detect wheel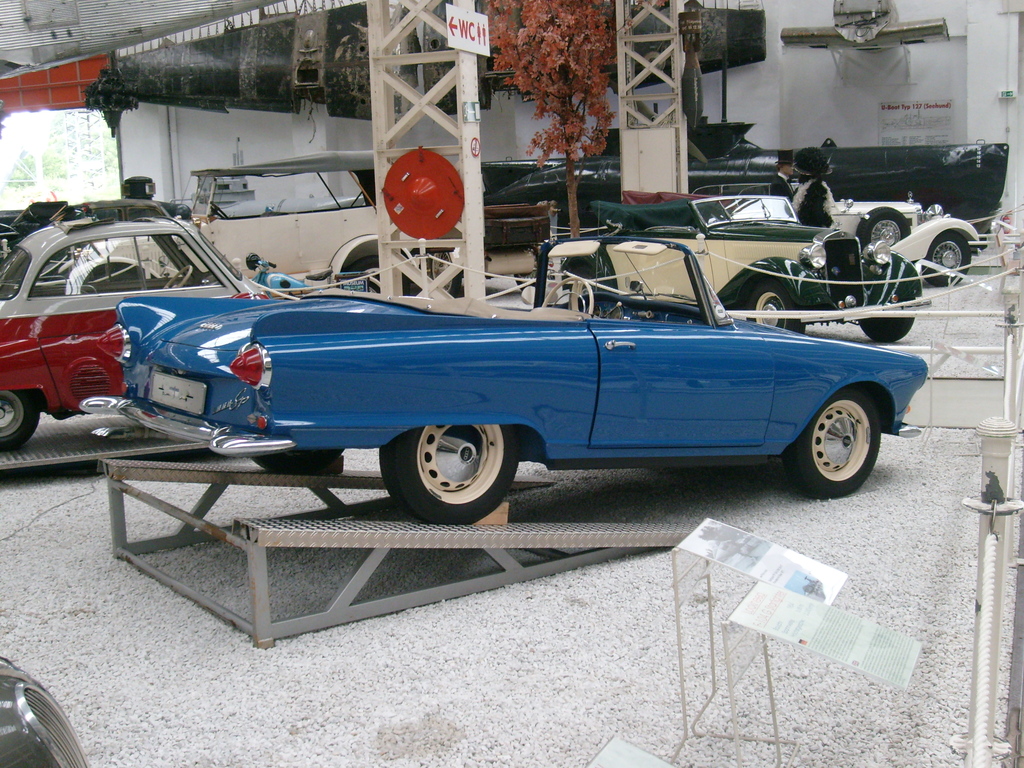
BBox(0, 390, 44, 455)
